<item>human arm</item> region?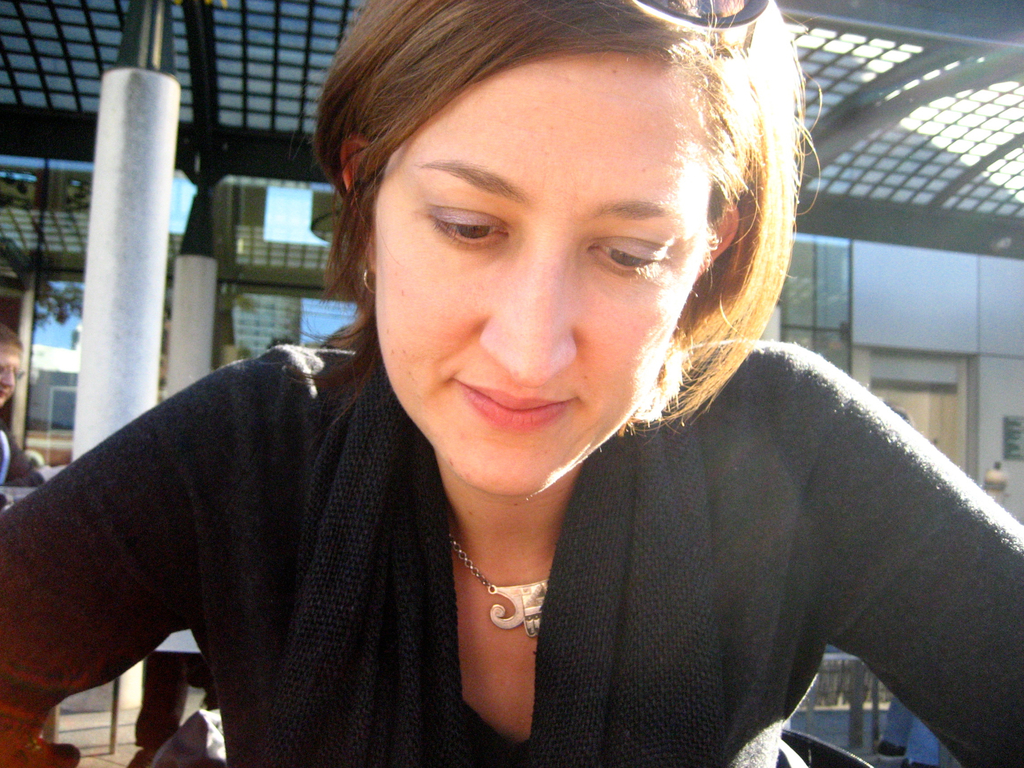
3, 430, 45, 483
